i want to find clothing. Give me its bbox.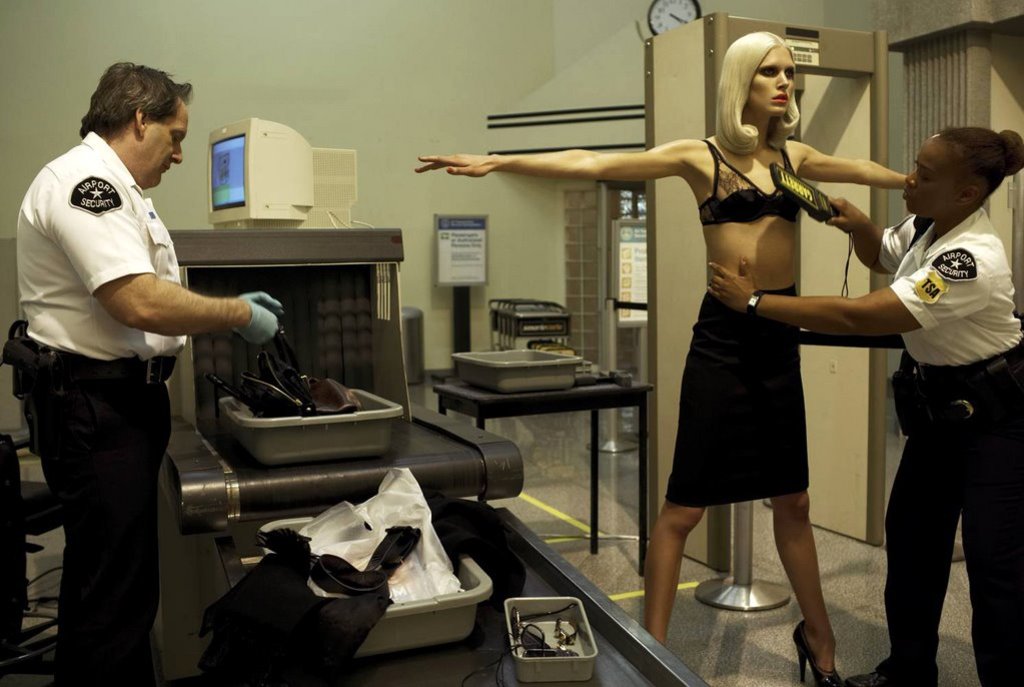
879,202,1007,686.
